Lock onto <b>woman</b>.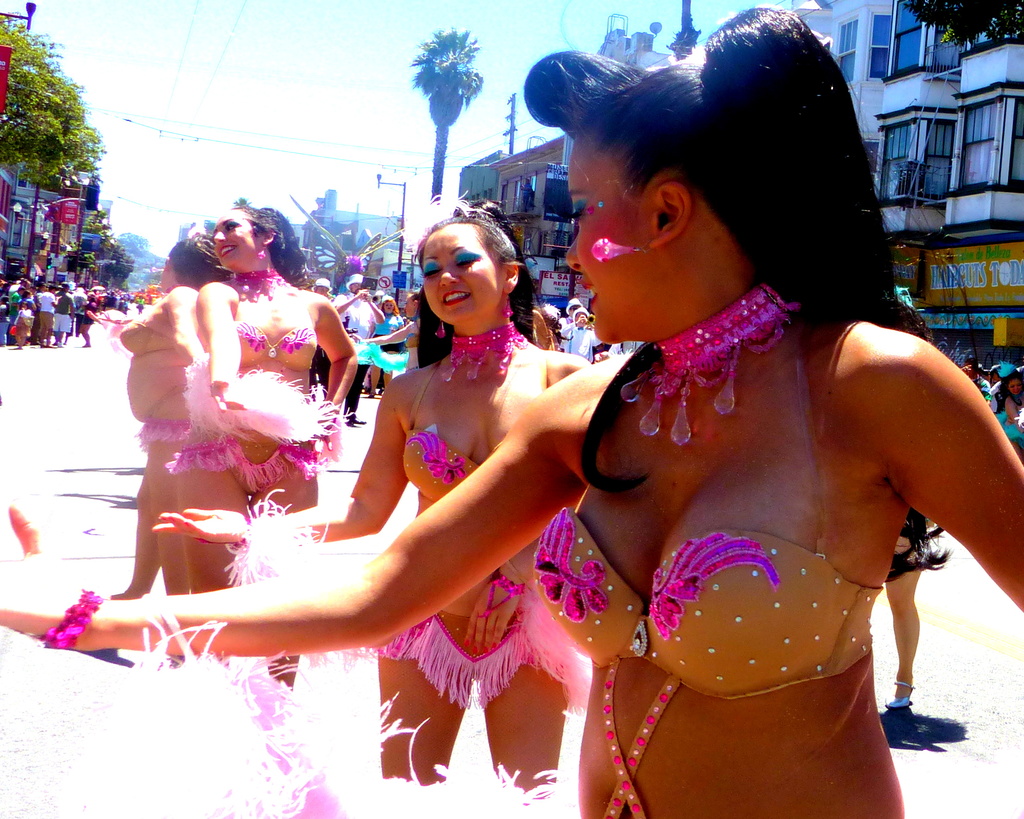
Locked: bbox=(352, 294, 403, 397).
